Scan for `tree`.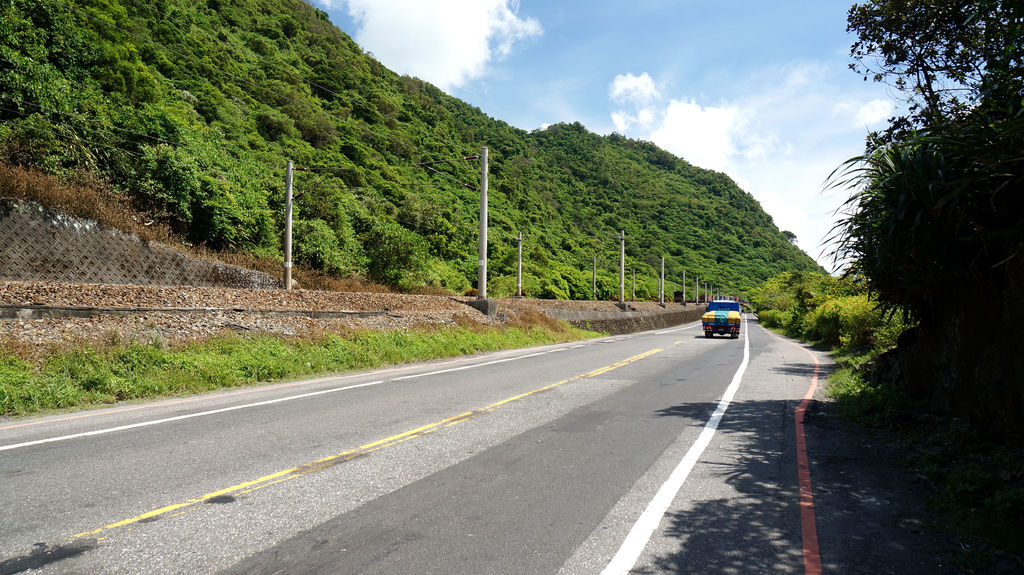
Scan result: bbox=[839, 0, 1023, 116].
